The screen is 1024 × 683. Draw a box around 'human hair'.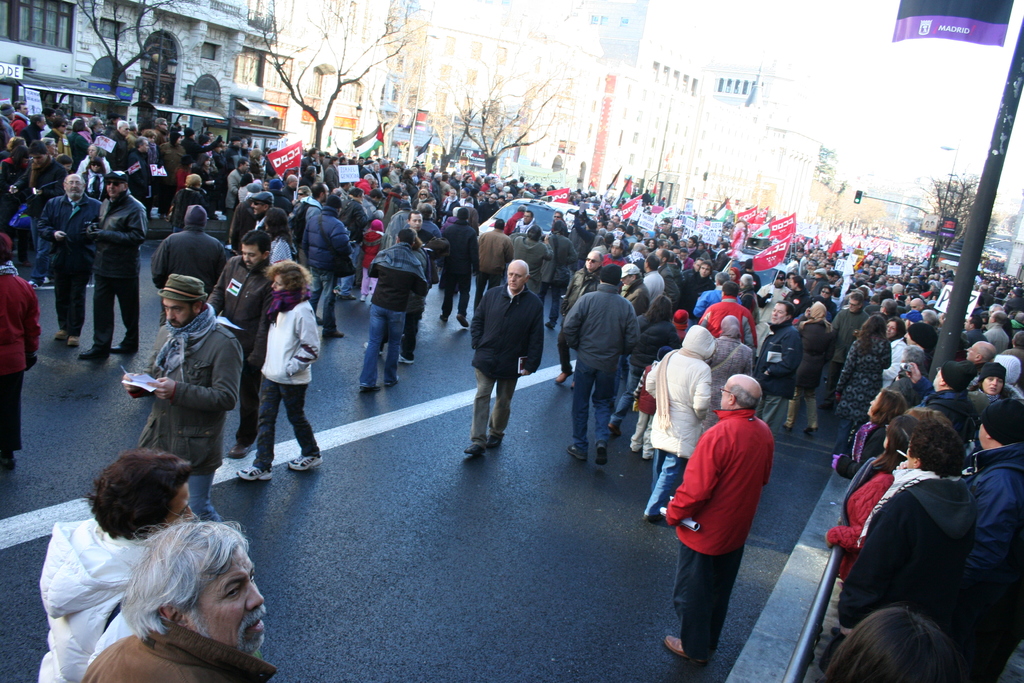
bbox(121, 519, 250, 645).
